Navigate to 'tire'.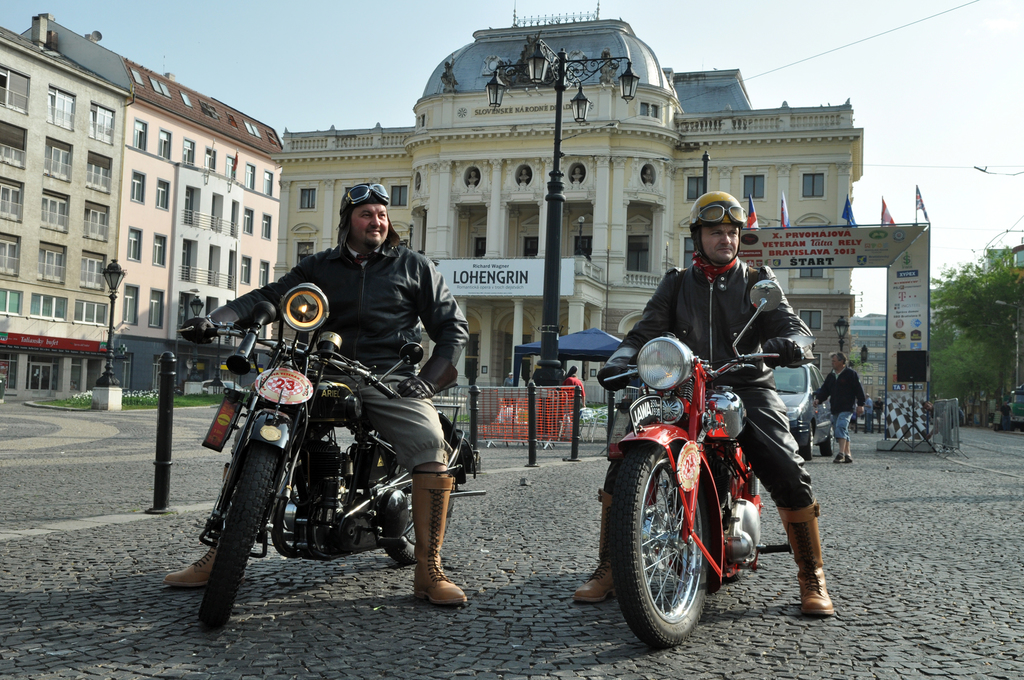
Navigation target: pyautogui.locateOnScreen(601, 424, 718, 652).
